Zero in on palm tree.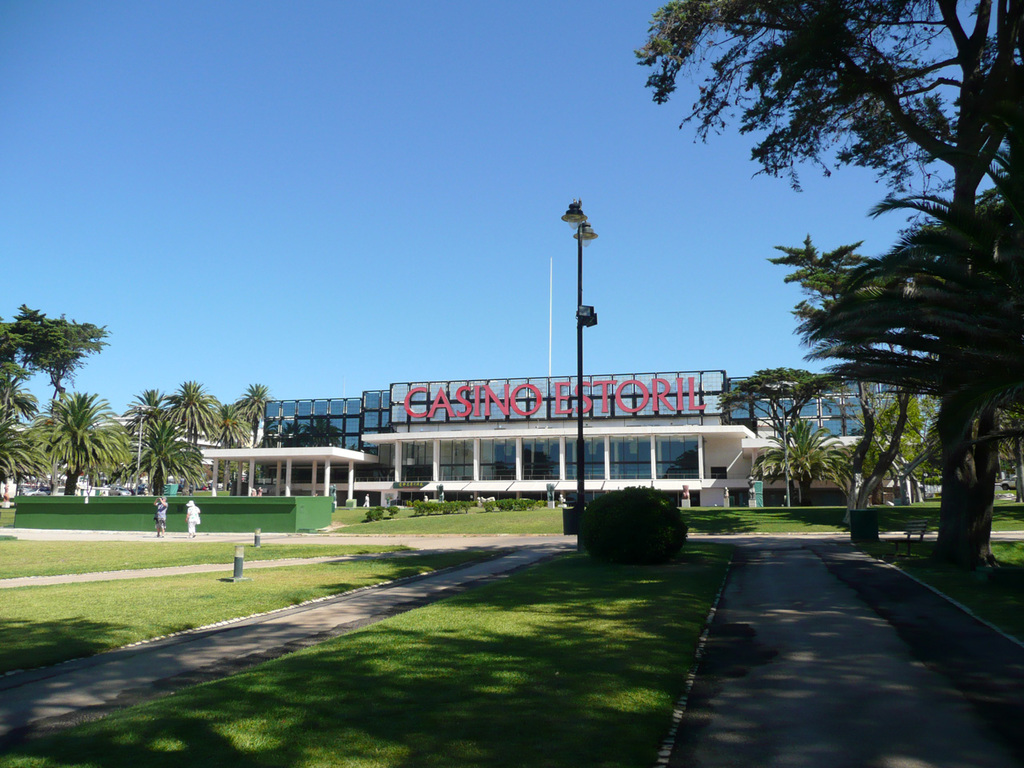
Zeroed in: [left=230, top=374, right=274, bottom=449].
